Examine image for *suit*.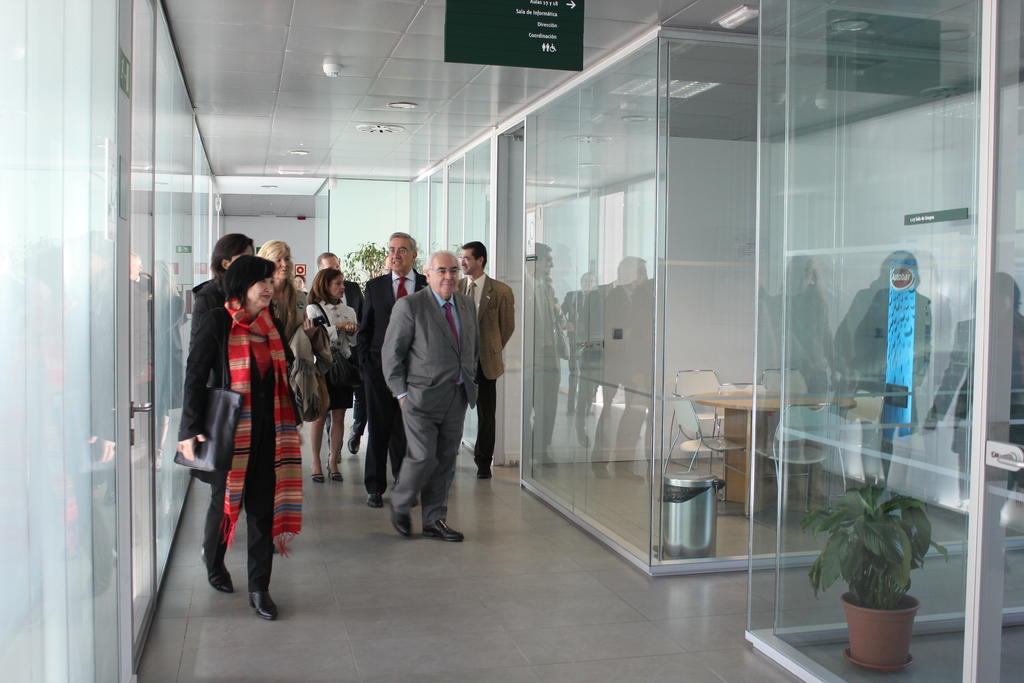
Examination result: [334, 278, 362, 451].
